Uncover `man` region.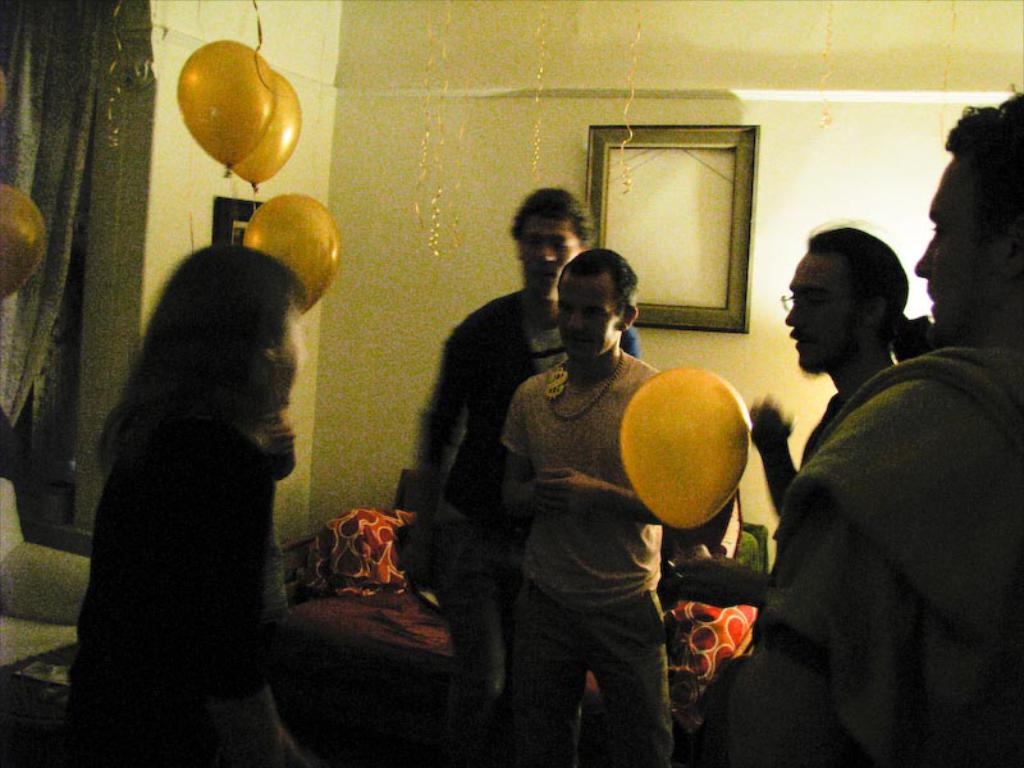
Uncovered: locate(730, 91, 1023, 767).
